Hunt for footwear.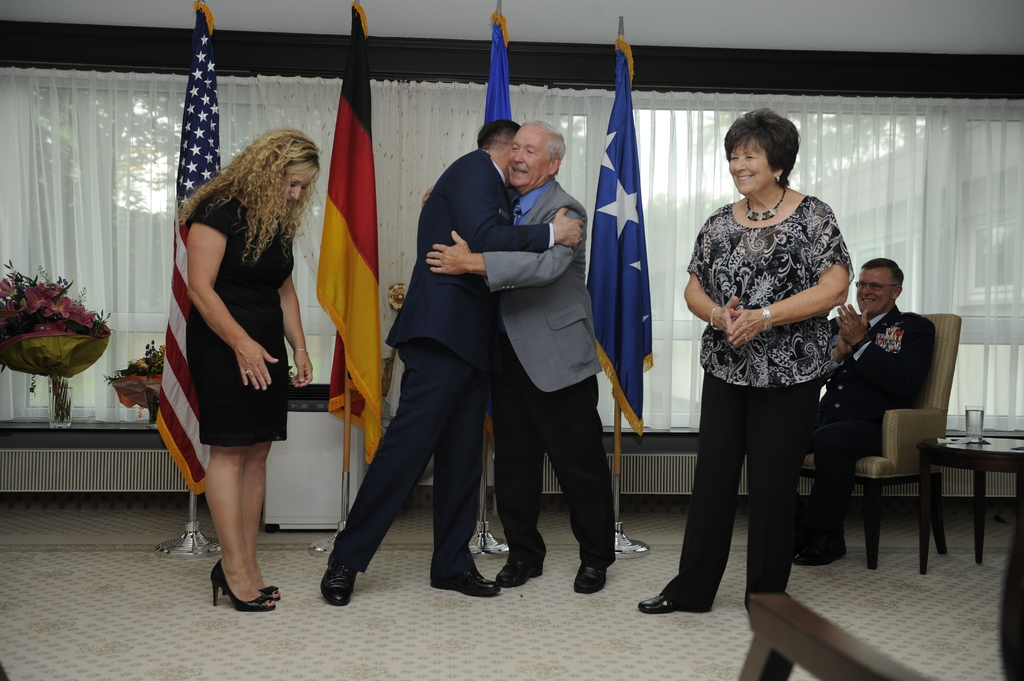
Hunted down at (640, 592, 685, 613).
